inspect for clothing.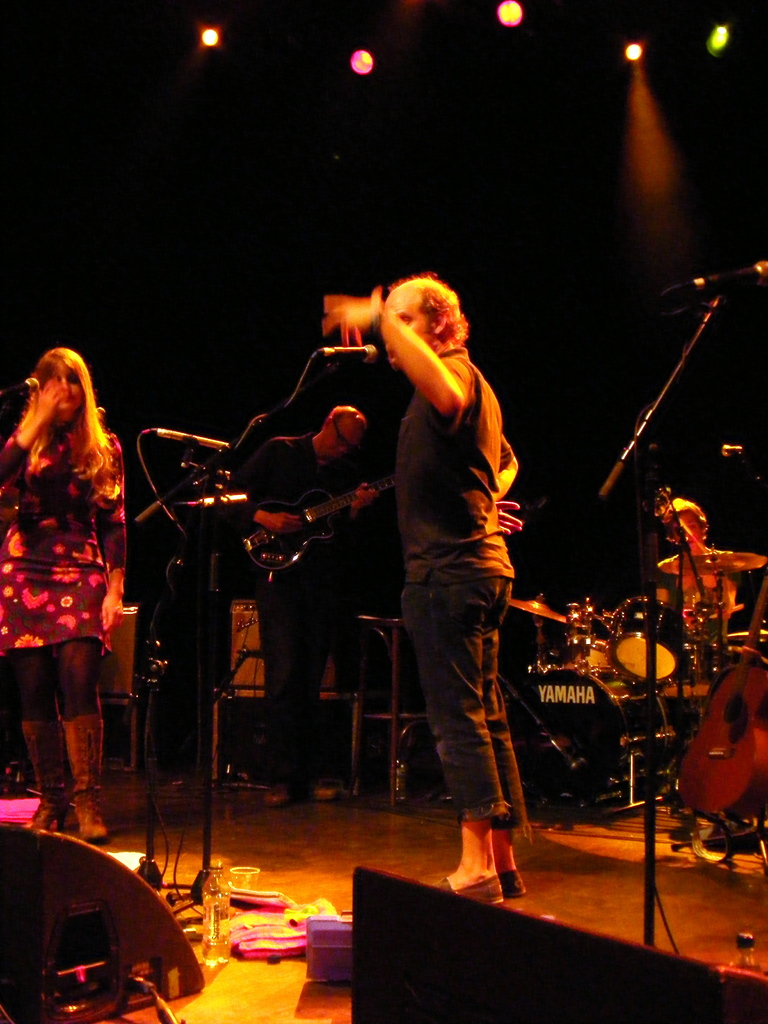
Inspection: {"left": 229, "top": 422, "right": 369, "bottom": 803}.
